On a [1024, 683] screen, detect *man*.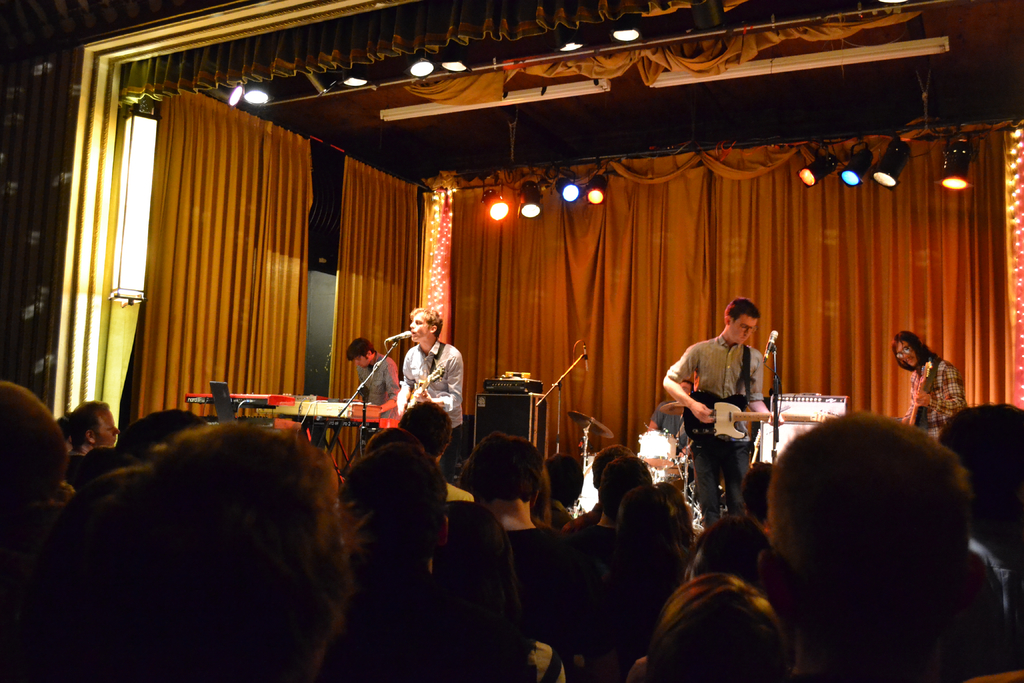
674/300/793/536.
